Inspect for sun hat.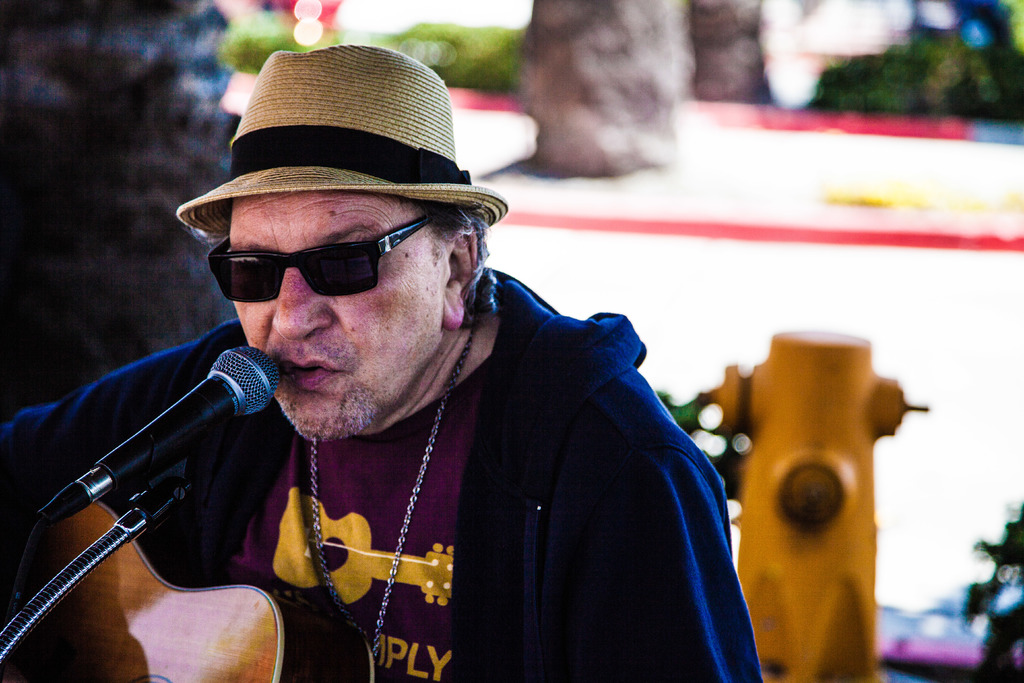
Inspection: select_region(172, 42, 509, 239).
